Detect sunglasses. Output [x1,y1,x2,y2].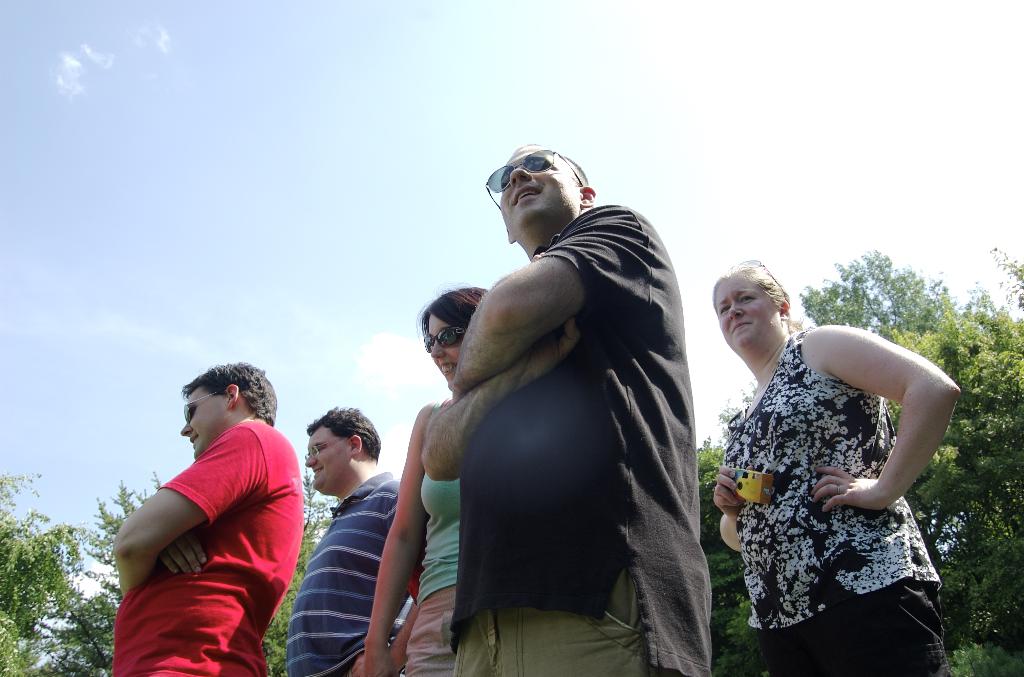
[484,147,583,209].
